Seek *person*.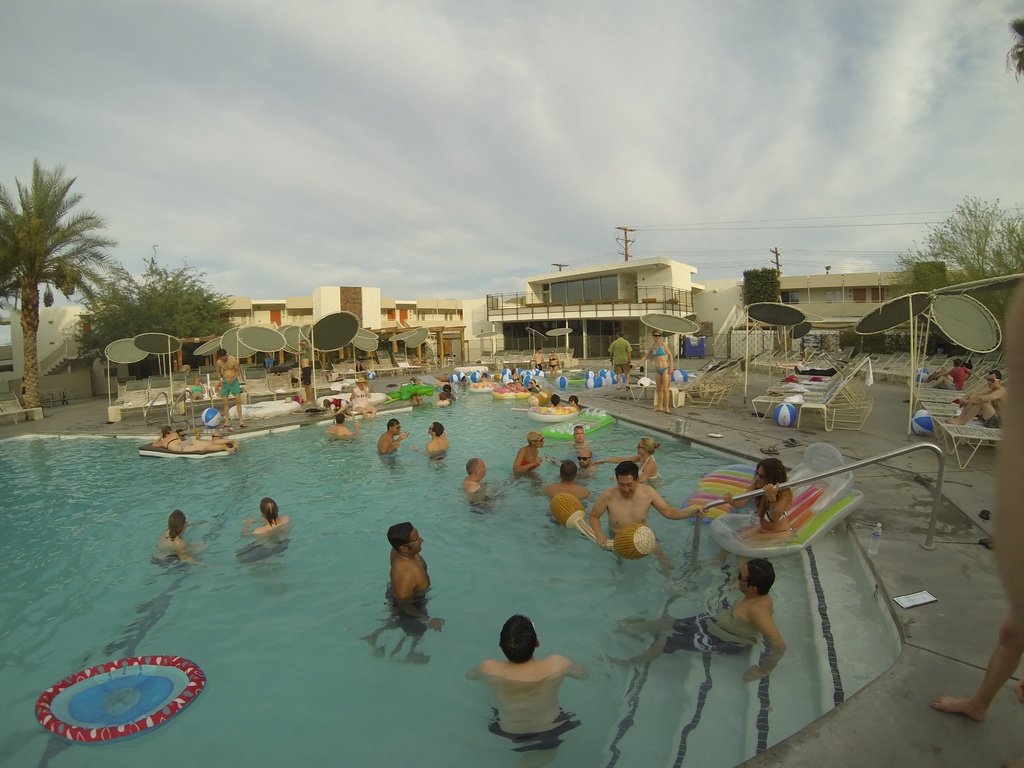
select_region(718, 454, 794, 553).
